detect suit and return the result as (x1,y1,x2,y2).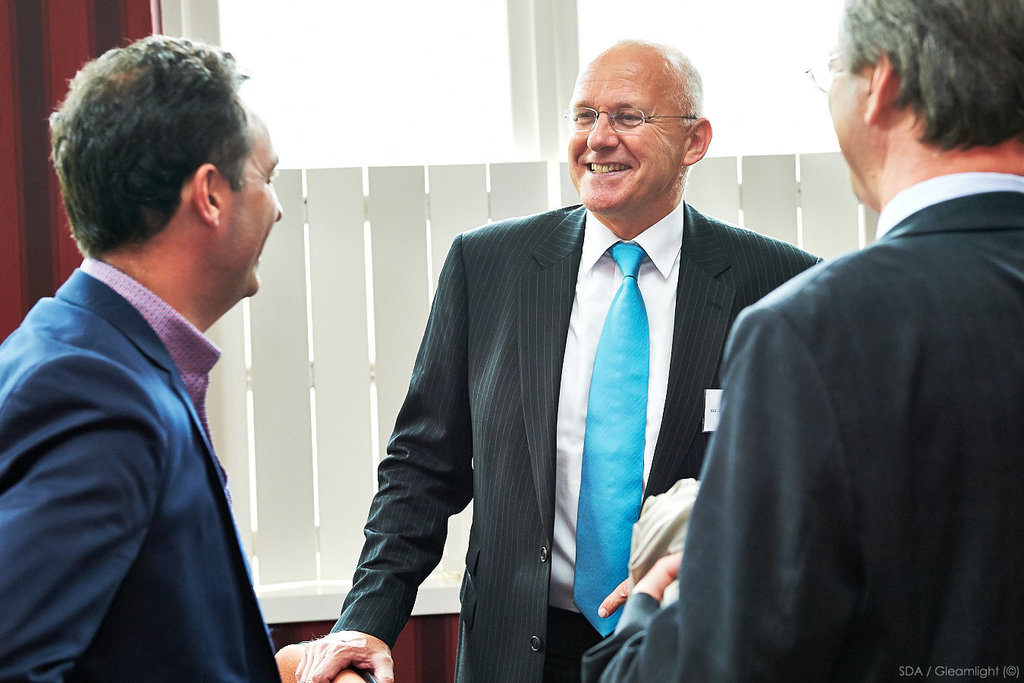
(585,172,1023,682).
